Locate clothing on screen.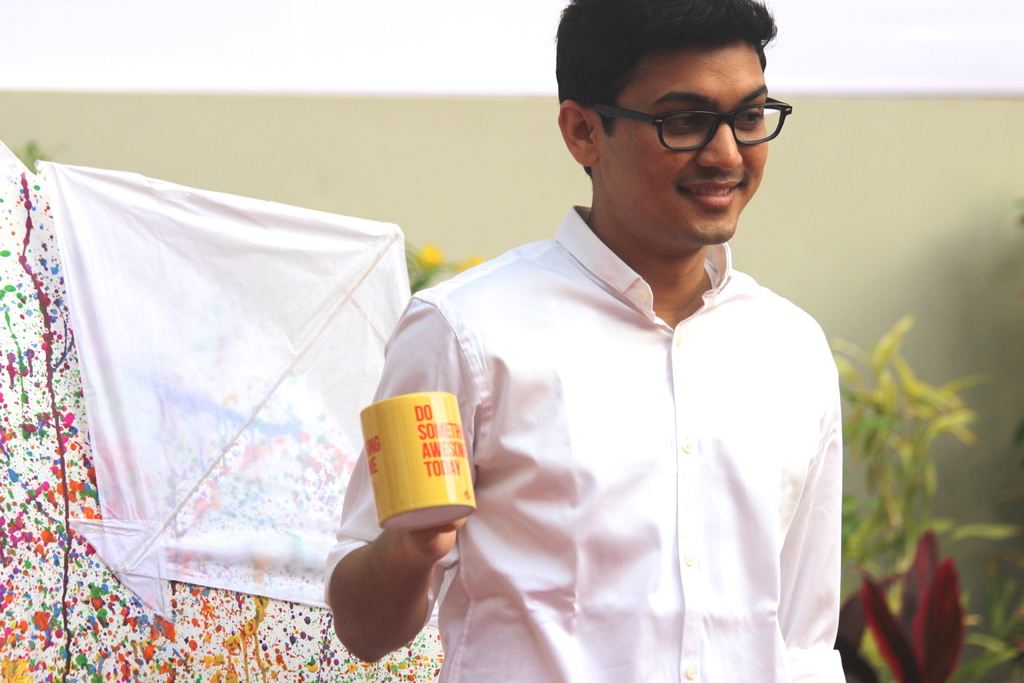
On screen at crop(376, 199, 869, 646).
